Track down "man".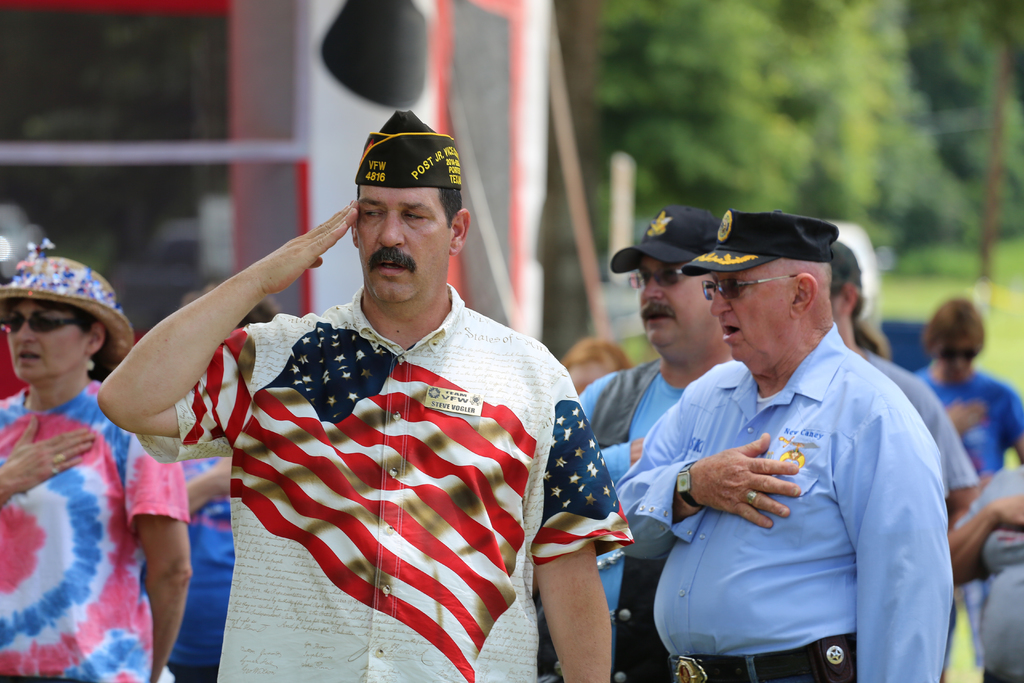
Tracked to select_region(913, 295, 1023, 493).
